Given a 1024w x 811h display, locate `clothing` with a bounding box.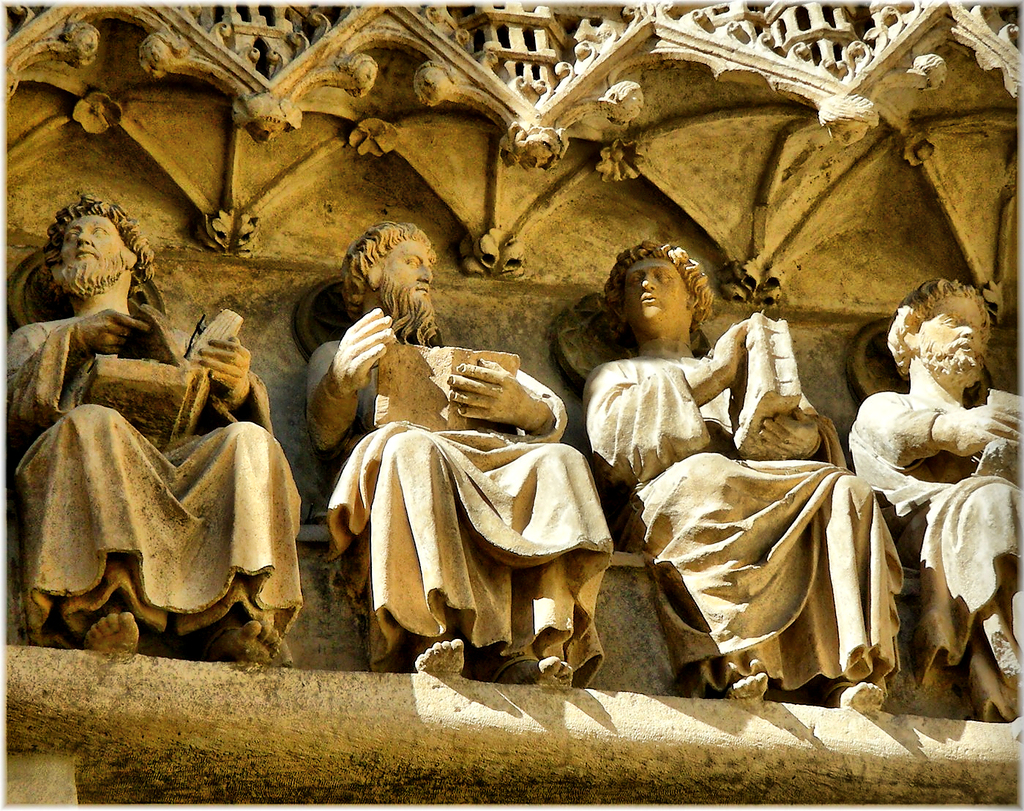
Located: BBox(302, 332, 615, 695).
